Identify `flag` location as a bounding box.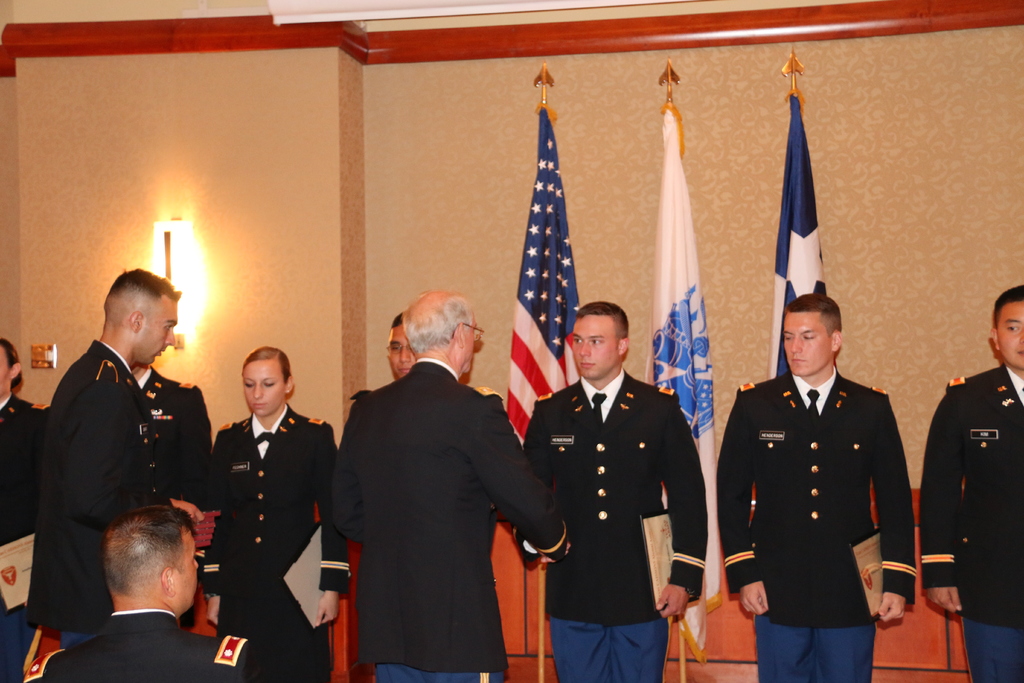
Rect(648, 108, 743, 667).
